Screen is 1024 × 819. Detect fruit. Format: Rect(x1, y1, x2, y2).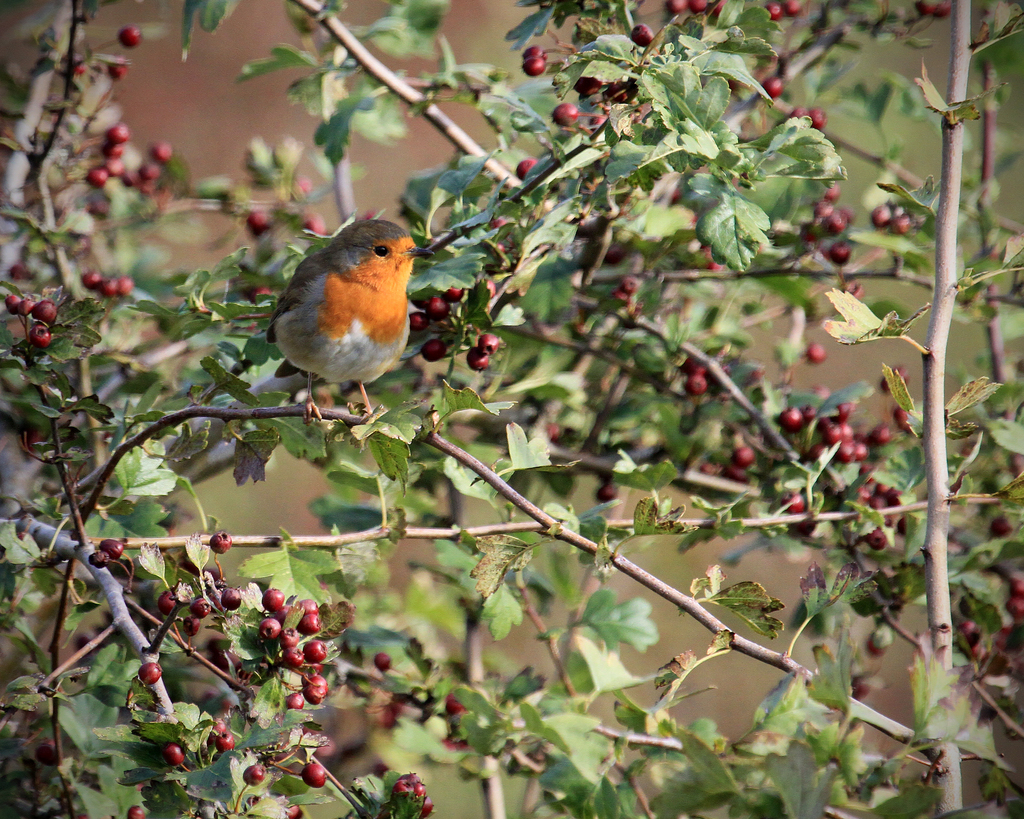
Rect(806, 106, 826, 131).
